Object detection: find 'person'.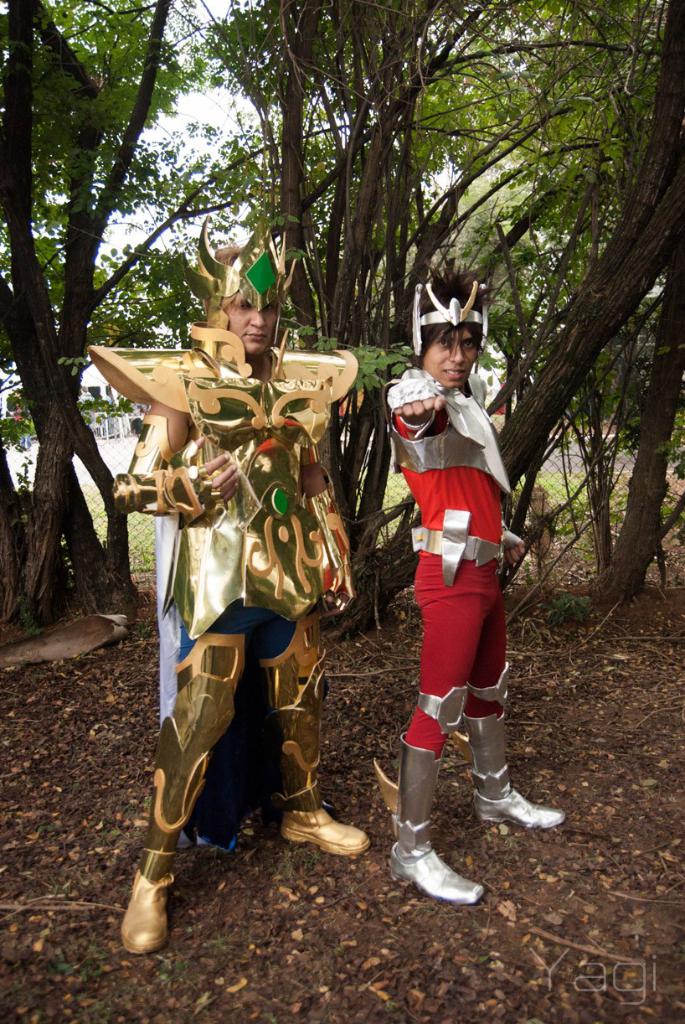
locate(384, 274, 575, 907).
